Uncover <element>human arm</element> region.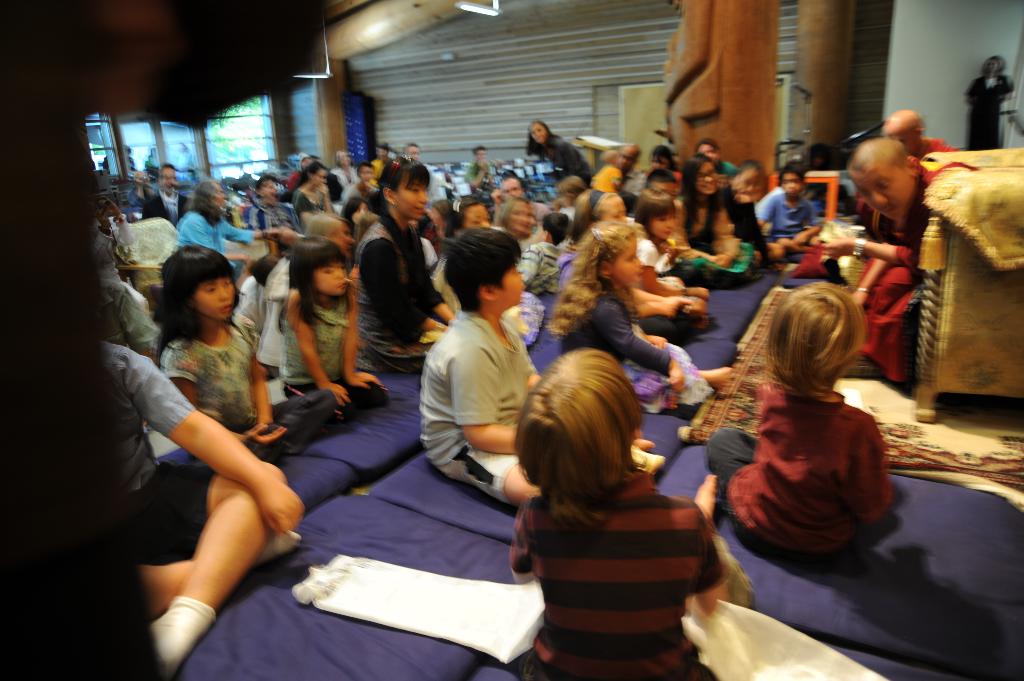
Uncovered: (505, 501, 545, 581).
